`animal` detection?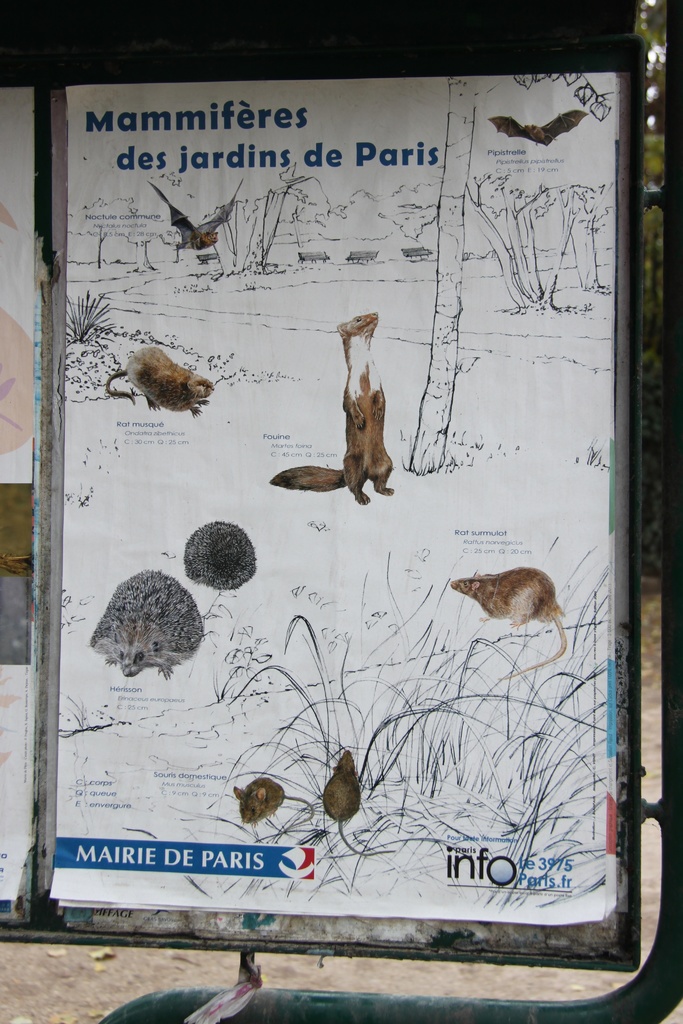
[224,781,311,839]
